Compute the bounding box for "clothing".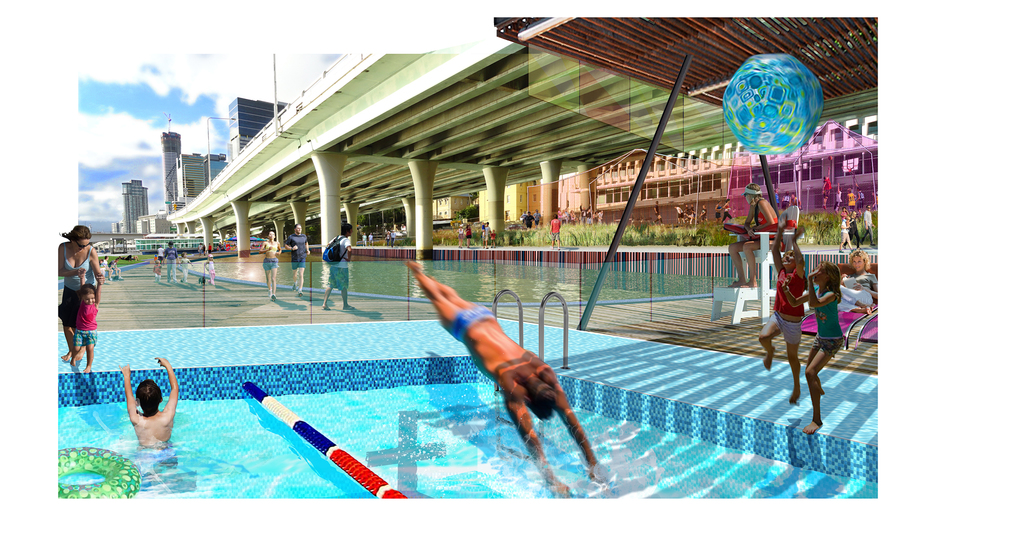
76, 300, 97, 353.
